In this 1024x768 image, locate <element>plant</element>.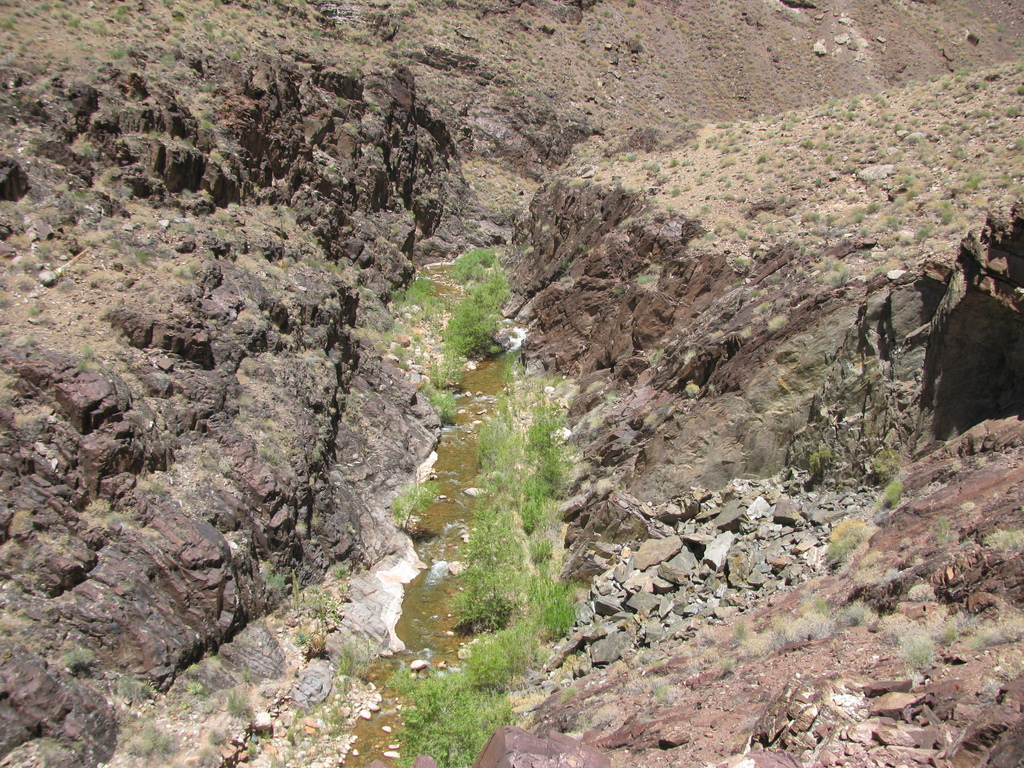
Bounding box: {"left": 807, "top": 449, "right": 836, "bottom": 477}.
